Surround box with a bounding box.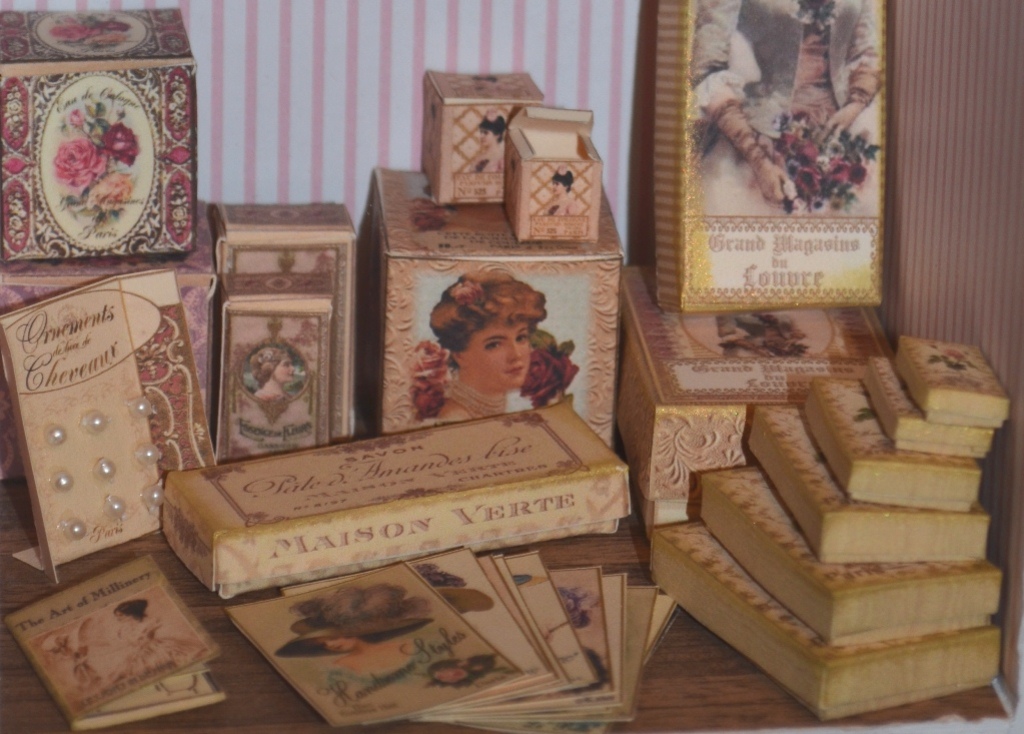
616,258,954,554.
